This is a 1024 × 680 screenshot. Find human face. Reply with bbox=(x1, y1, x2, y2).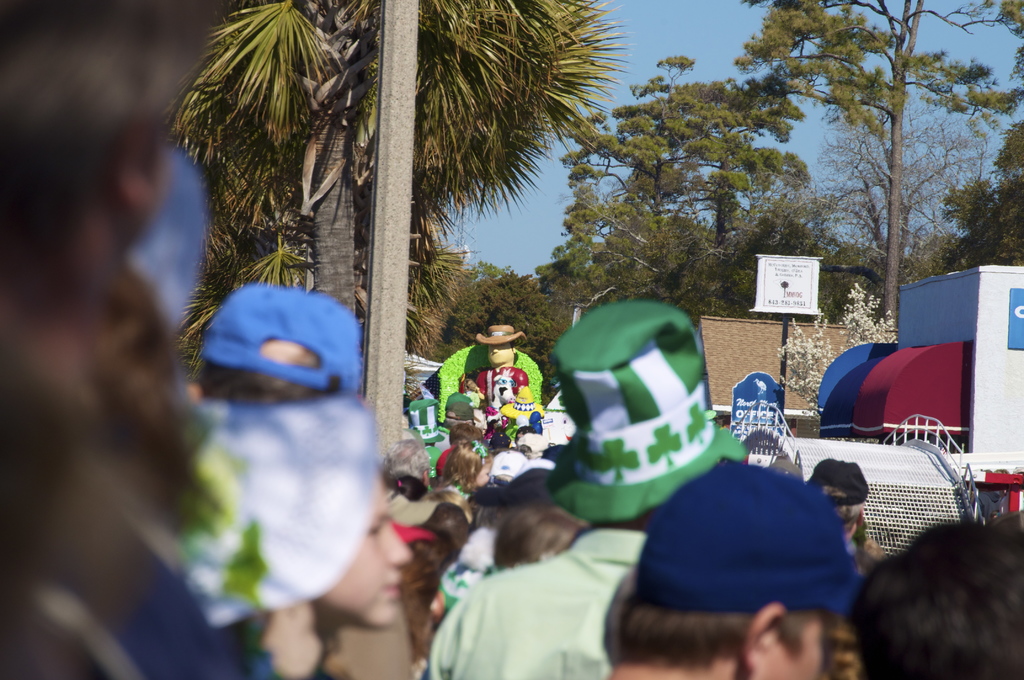
bbox=(317, 481, 413, 629).
